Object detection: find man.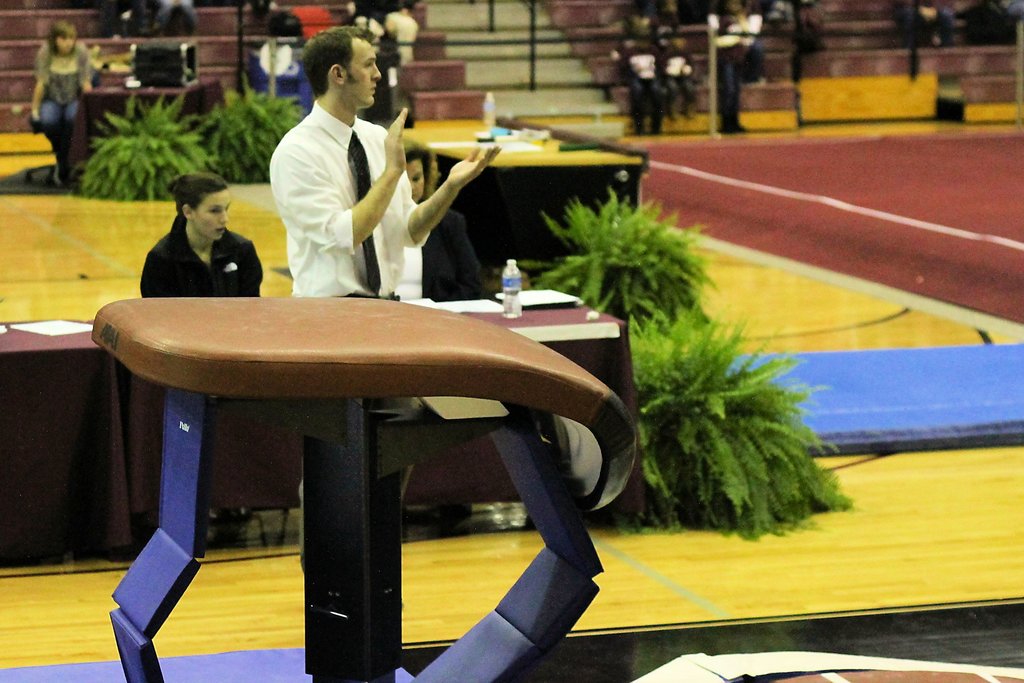
[609,12,667,141].
